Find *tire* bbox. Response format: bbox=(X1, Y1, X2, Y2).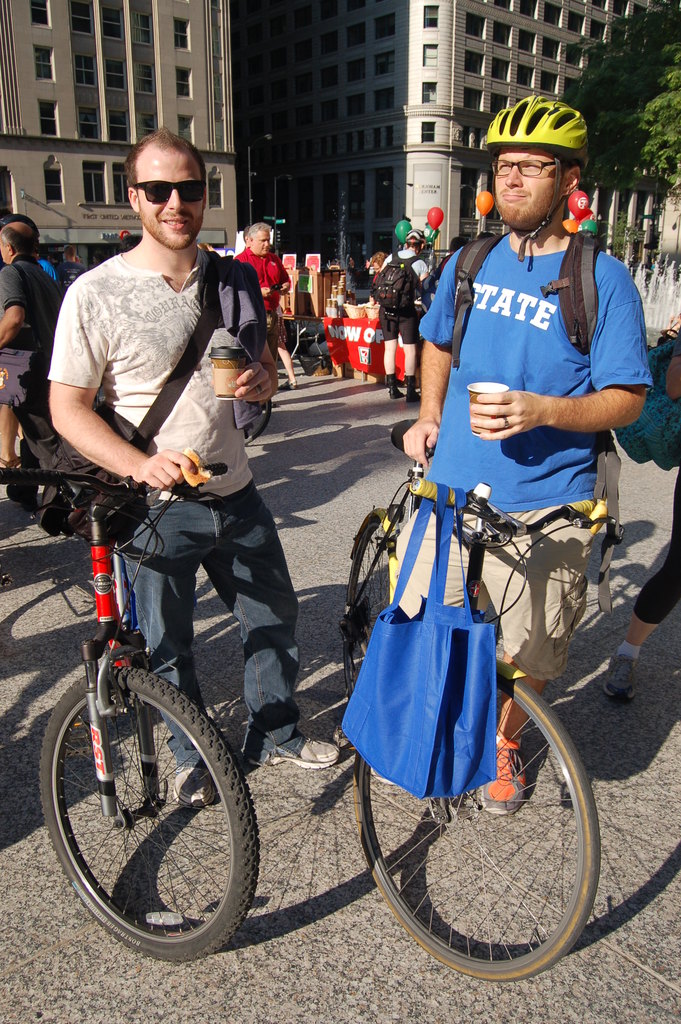
bbox=(54, 671, 254, 962).
